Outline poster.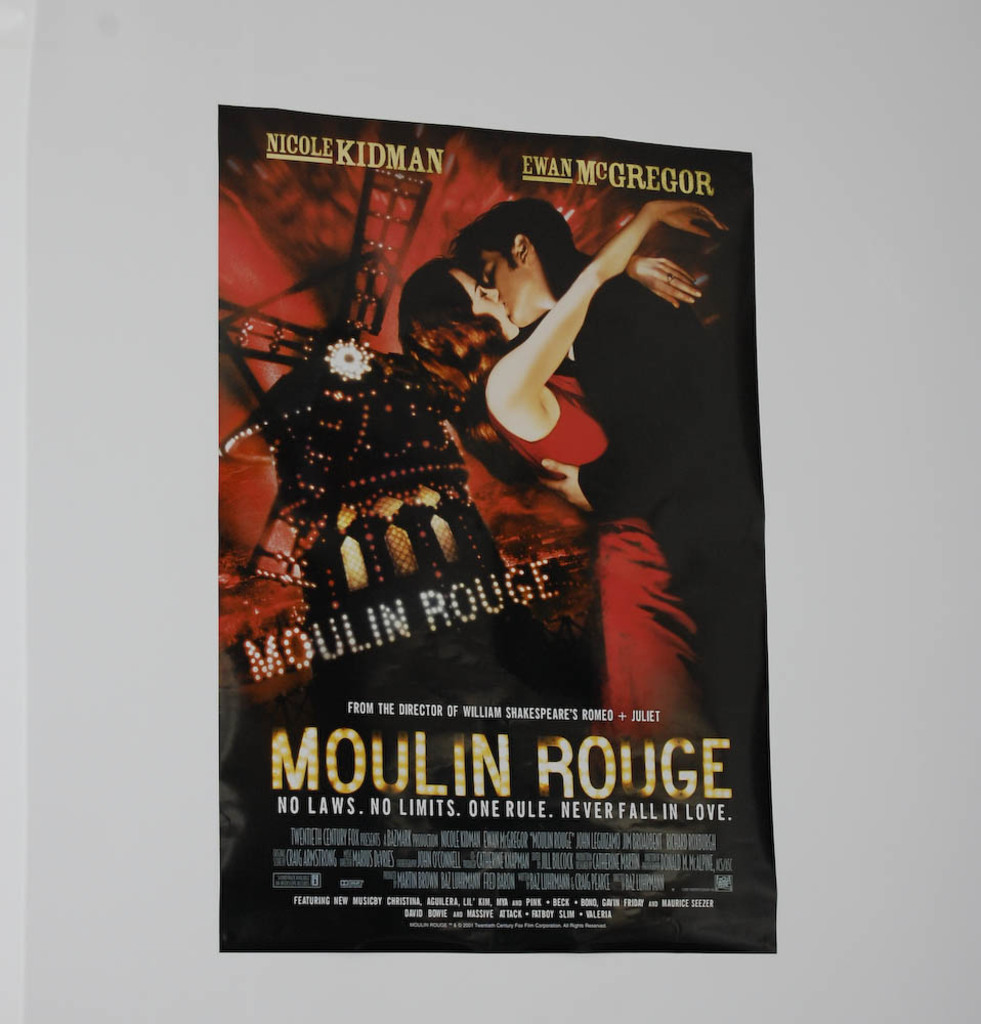
Outline: x1=220, y1=105, x2=782, y2=948.
